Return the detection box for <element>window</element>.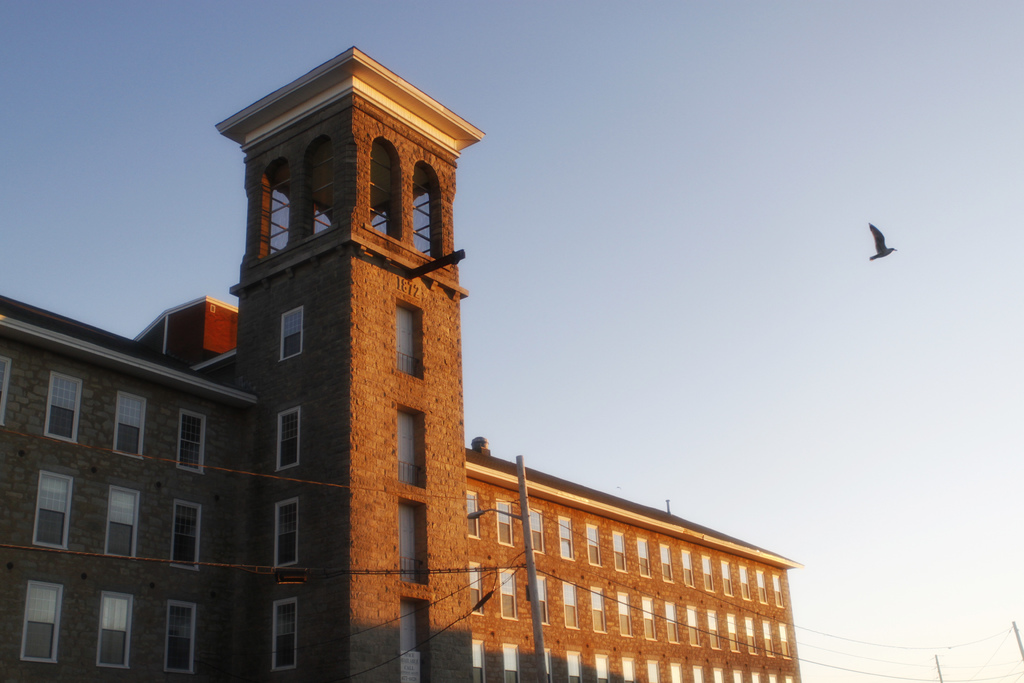
left=503, top=645, right=520, bottom=682.
